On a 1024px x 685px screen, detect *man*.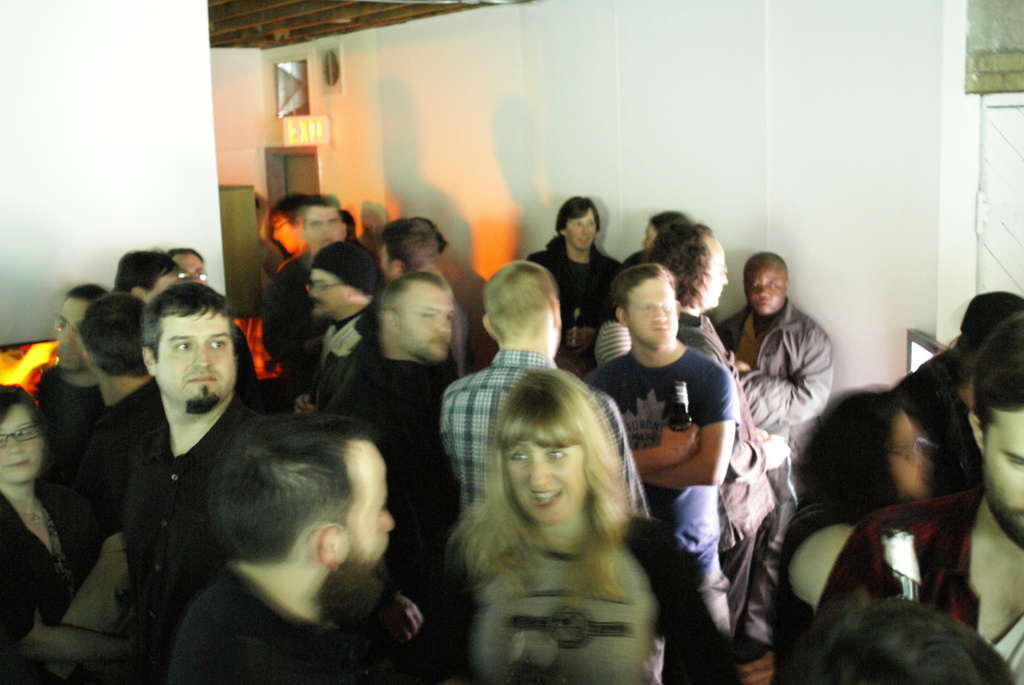
l=31, t=290, r=169, b=684.
